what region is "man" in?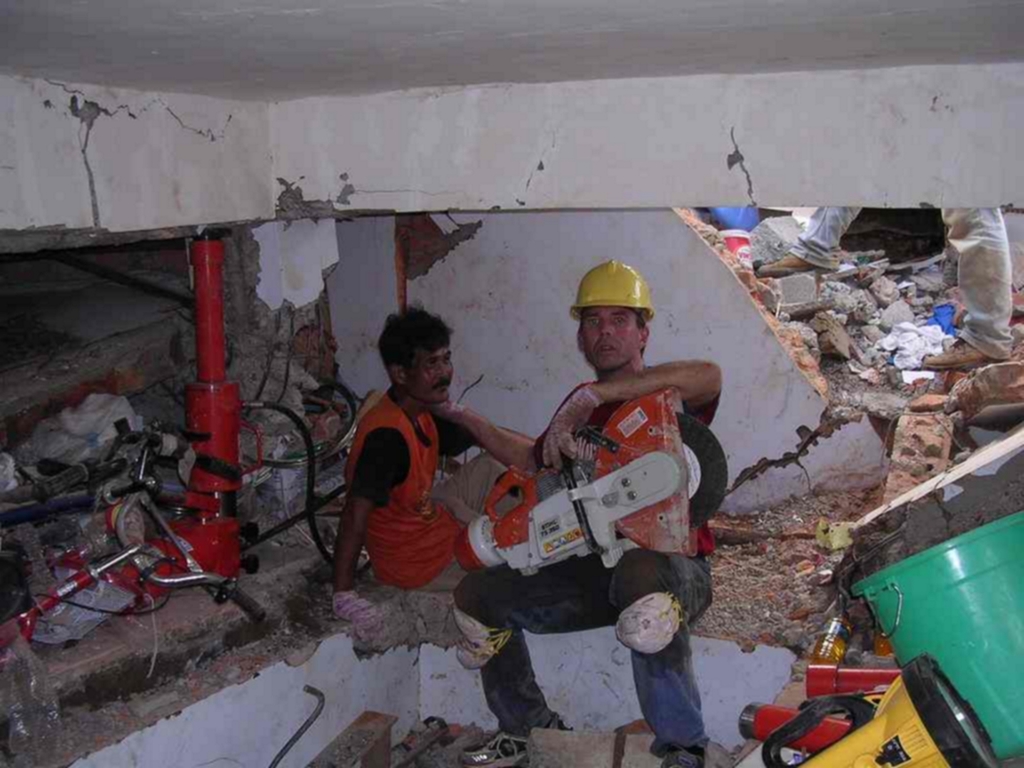
locate(330, 303, 586, 744).
